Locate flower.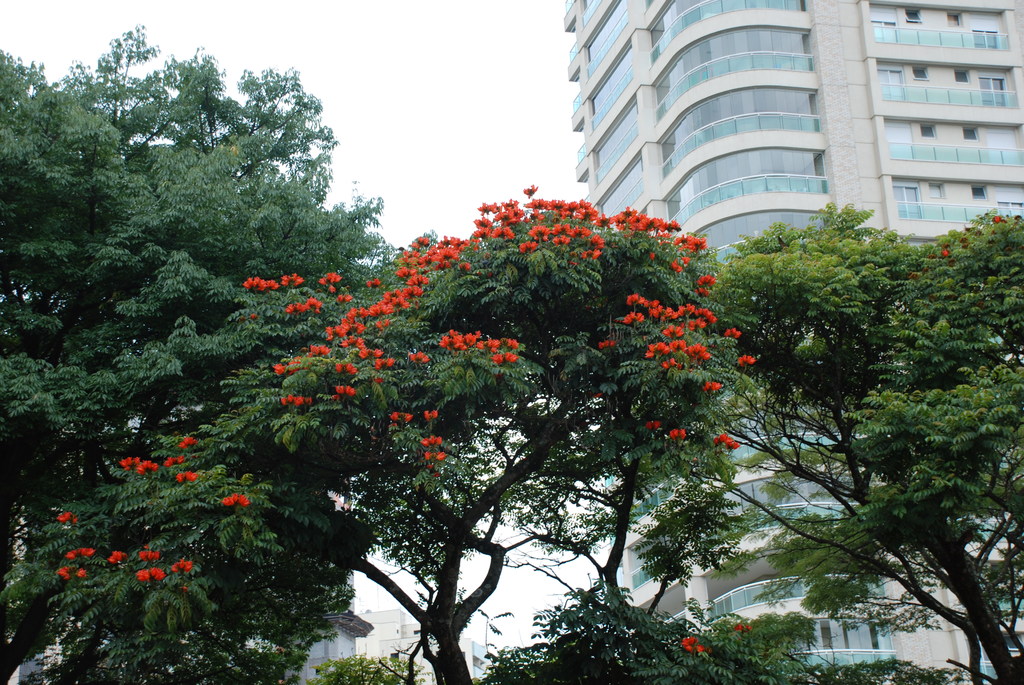
Bounding box: 273, 361, 286, 374.
